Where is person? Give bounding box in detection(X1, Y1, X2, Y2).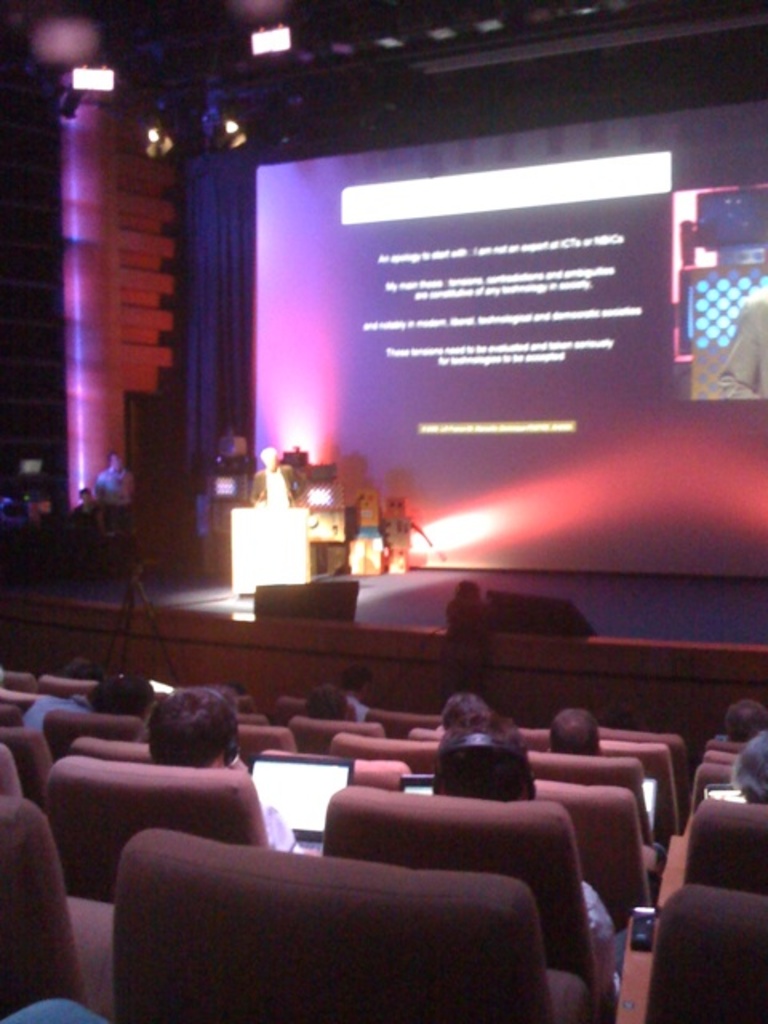
detection(434, 710, 629, 1000).
